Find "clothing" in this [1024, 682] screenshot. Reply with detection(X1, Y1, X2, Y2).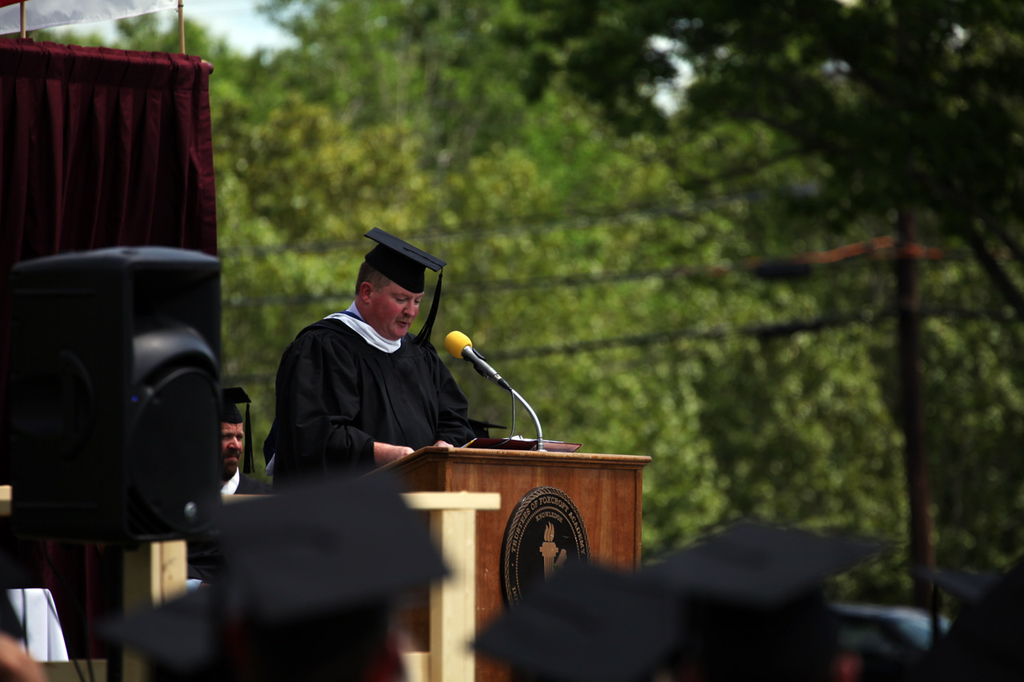
detection(185, 466, 271, 570).
